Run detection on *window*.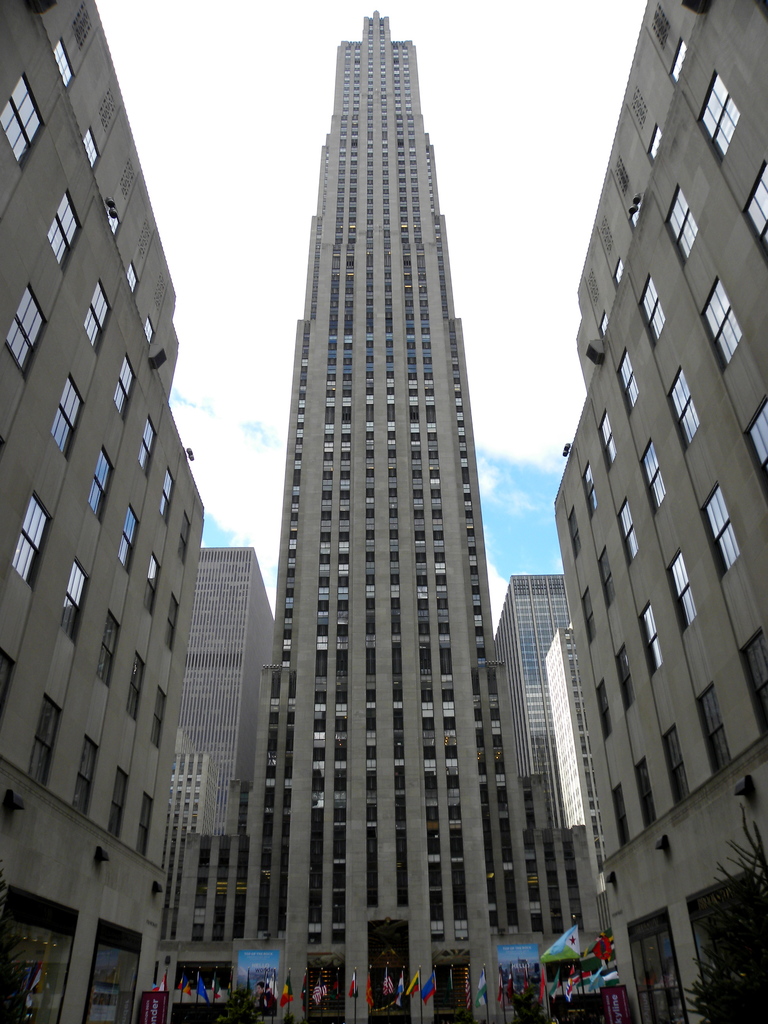
Result: 106, 205, 122, 234.
